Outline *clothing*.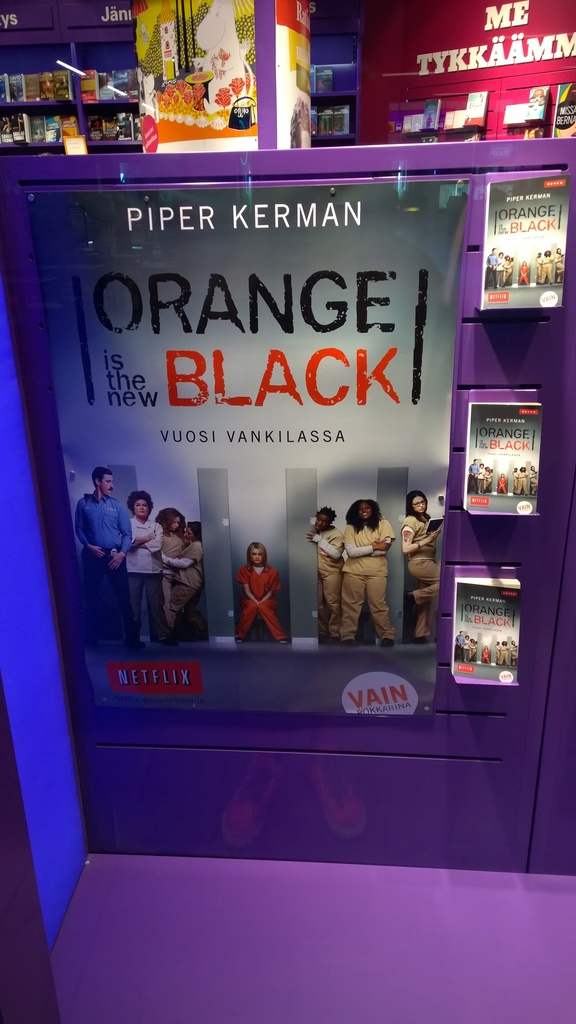
Outline: rect(317, 524, 340, 627).
